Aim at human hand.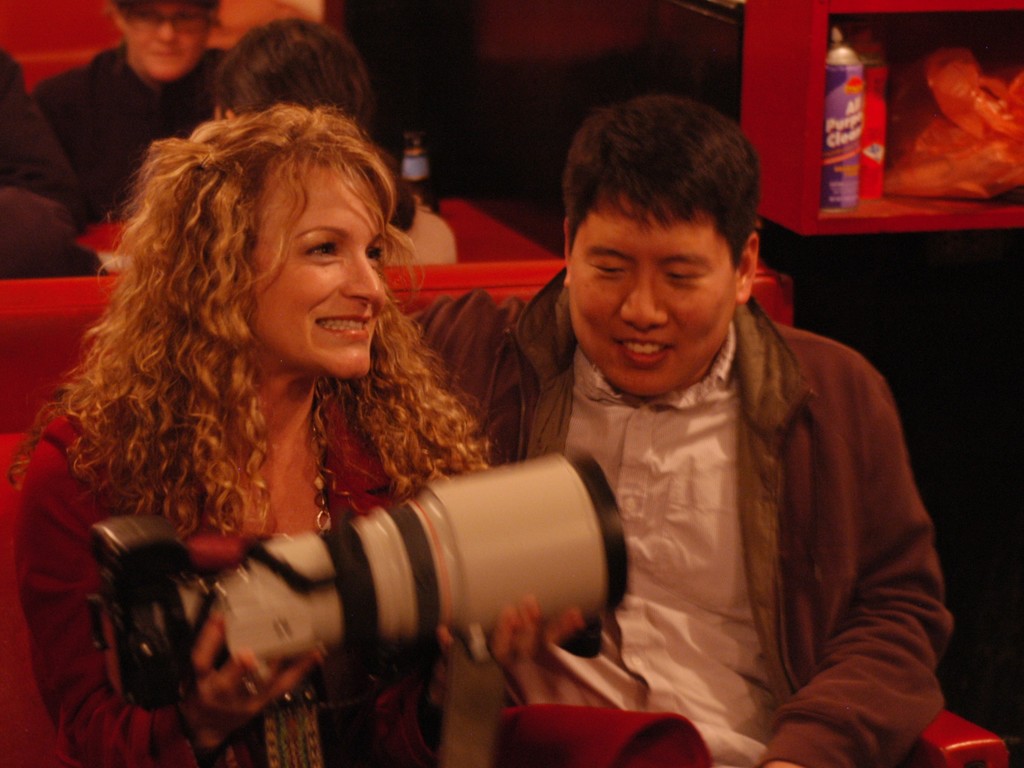
Aimed at 435 593 584 669.
